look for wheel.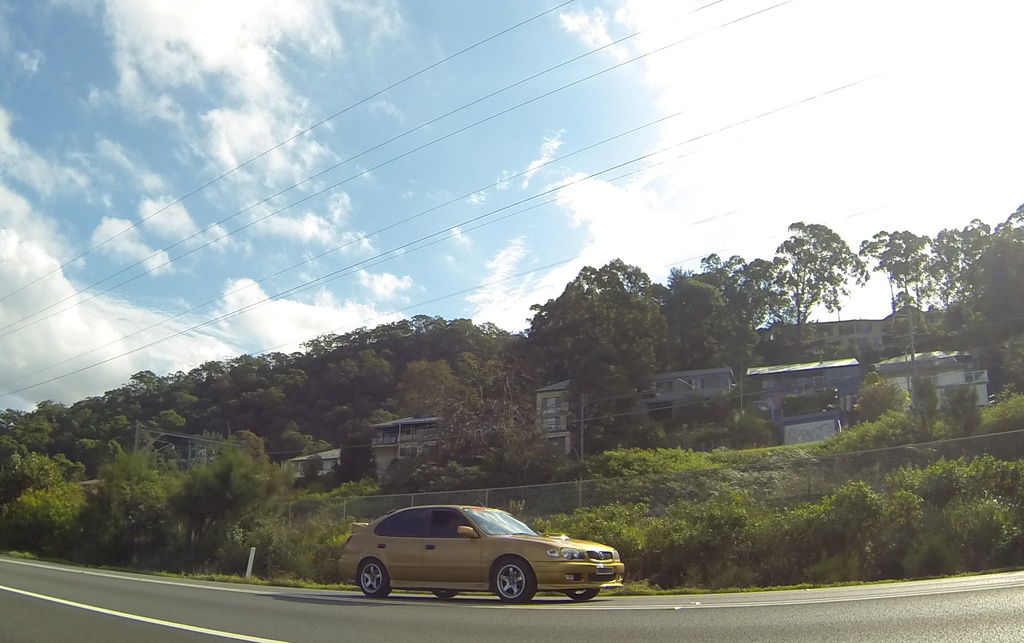
Found: Rect(433, 592, 456, 603).
